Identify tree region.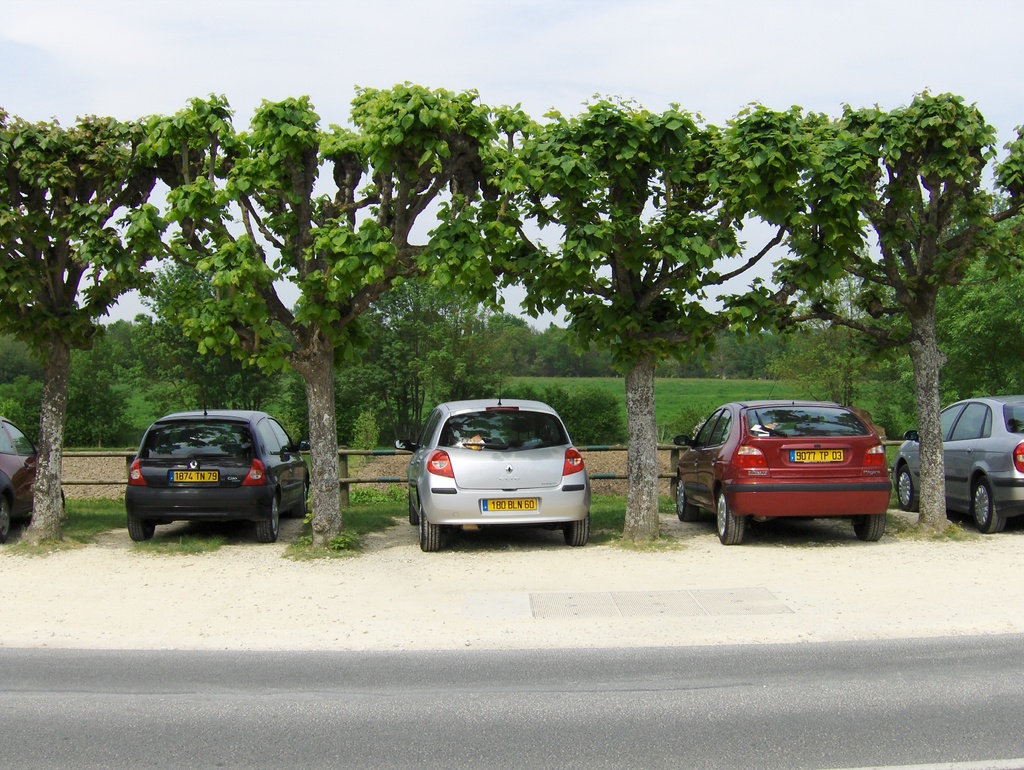
Region: 0, 115, 175, 543.
